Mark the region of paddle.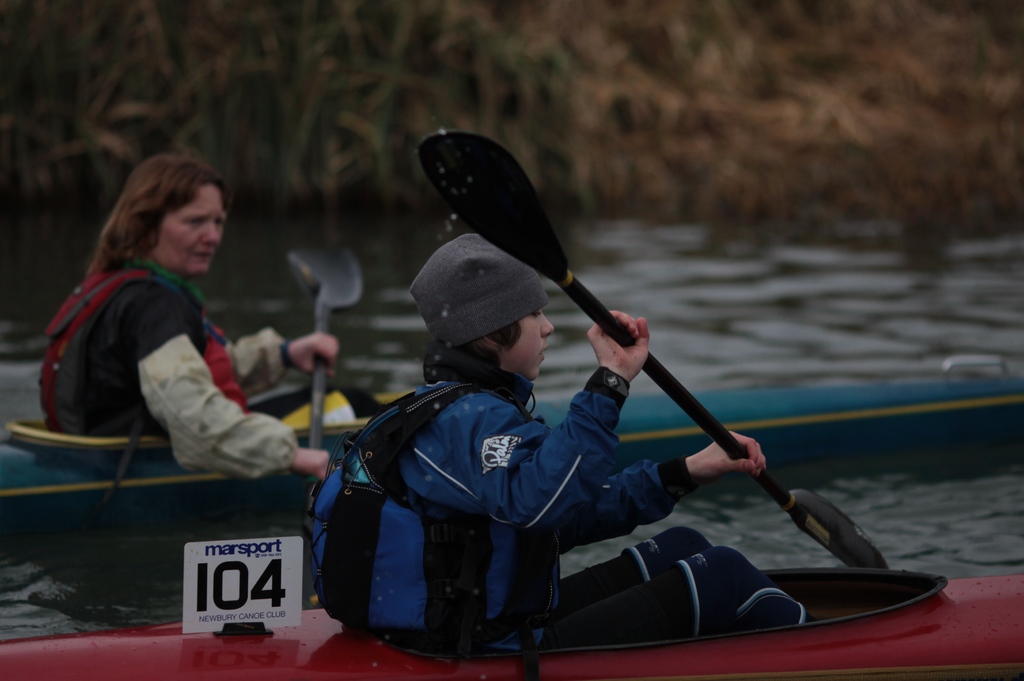
Region: {"left": 414, "top": 124, "right": 893, "bottom": 570}.
